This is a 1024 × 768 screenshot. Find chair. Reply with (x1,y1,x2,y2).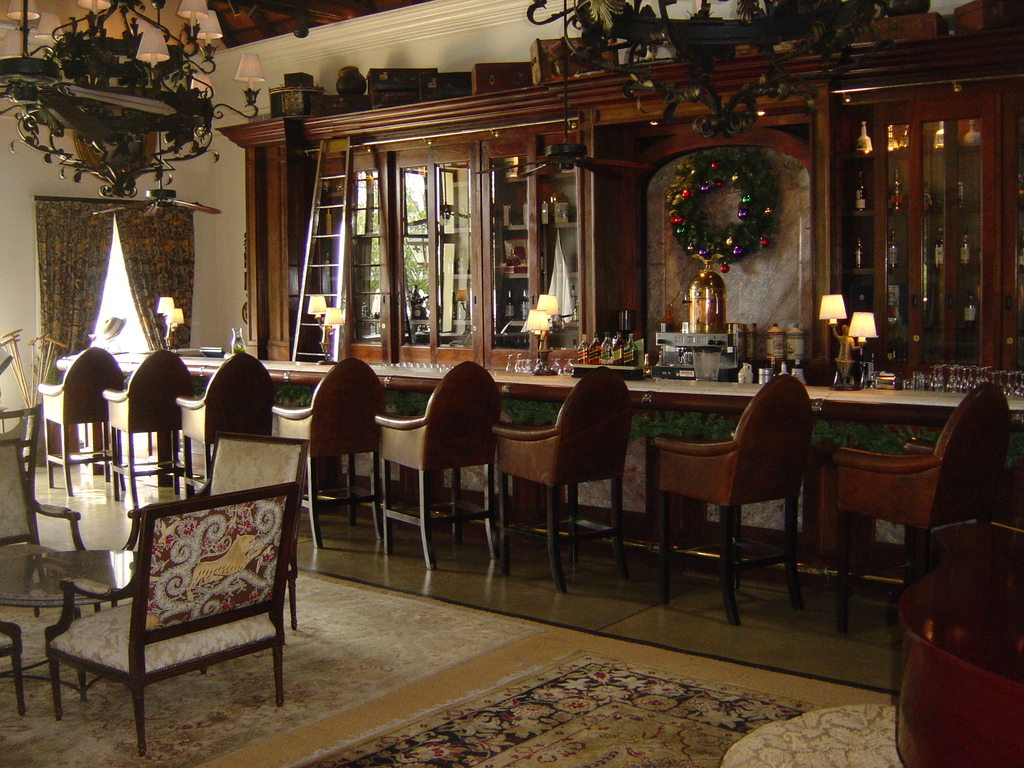
(35,341,129,493).
